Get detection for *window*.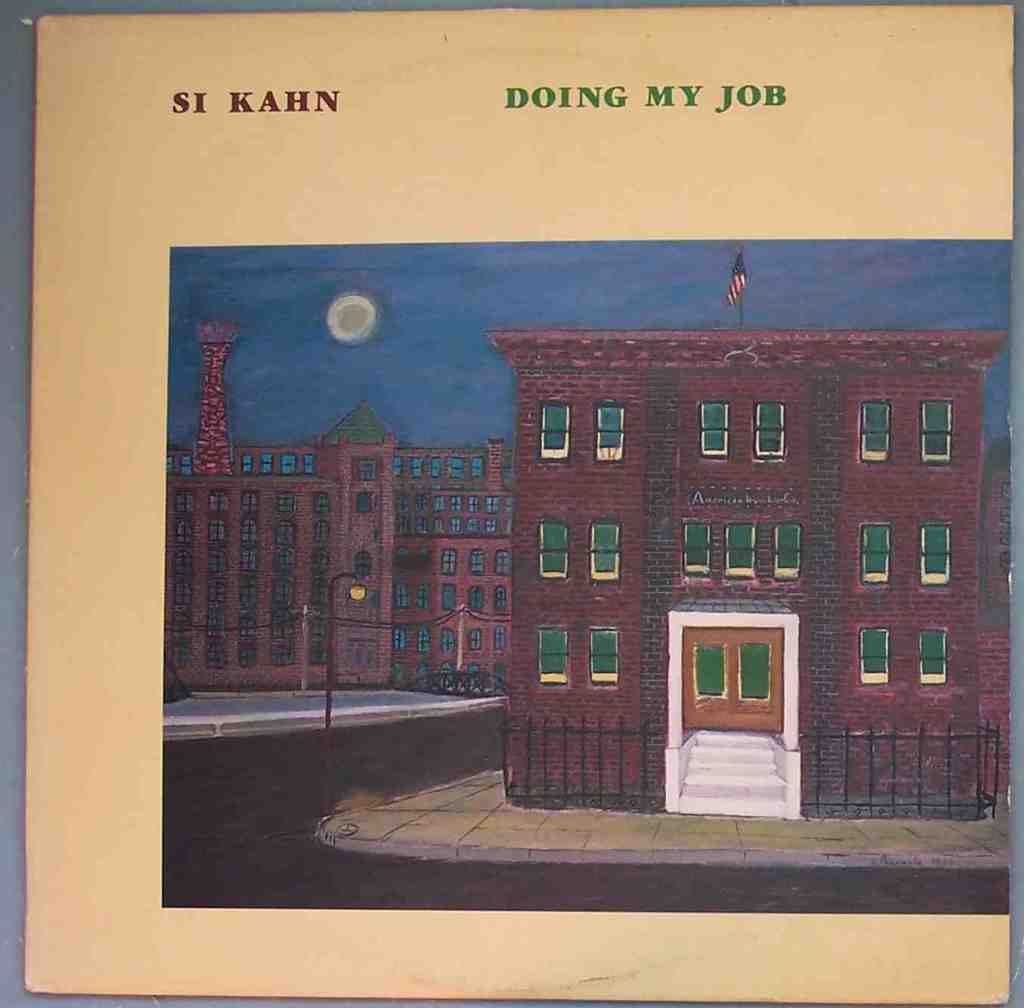
Detection: Rect(694, 397, 729, 449).
